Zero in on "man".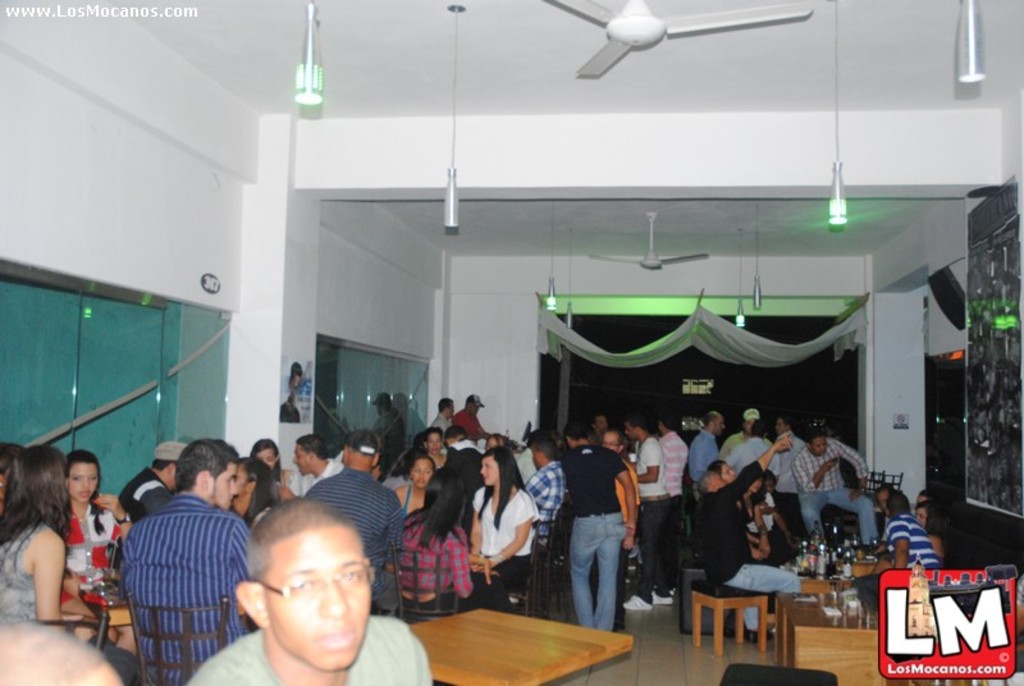
Zeroed in: 732 426 778 477.
